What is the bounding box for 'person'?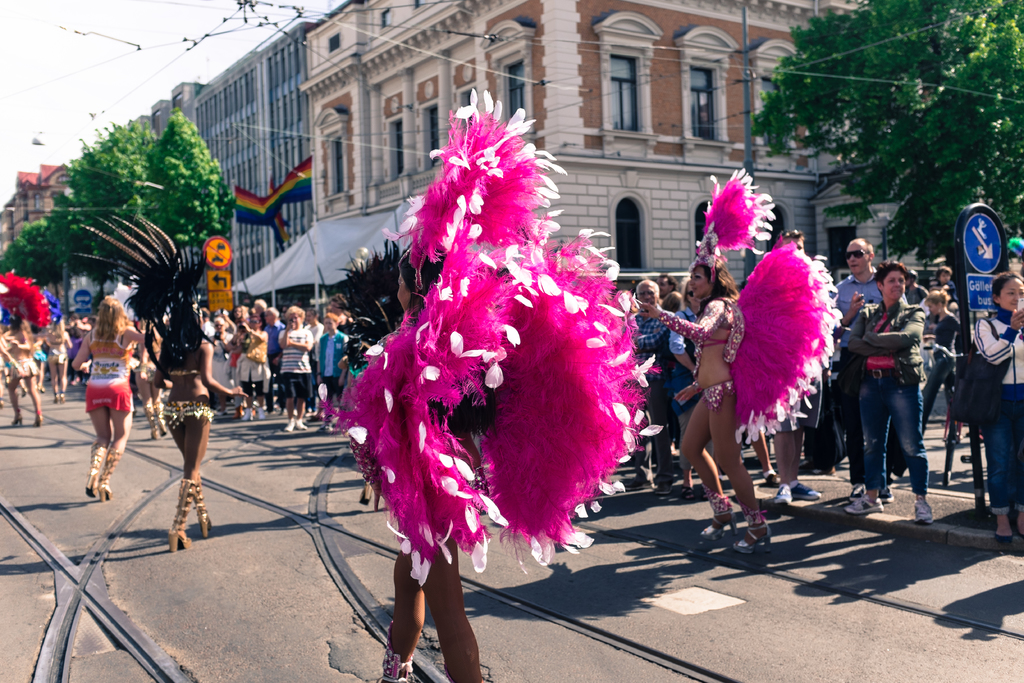
pyautogui.locateOnScreen(147, 286, 252, 548).
